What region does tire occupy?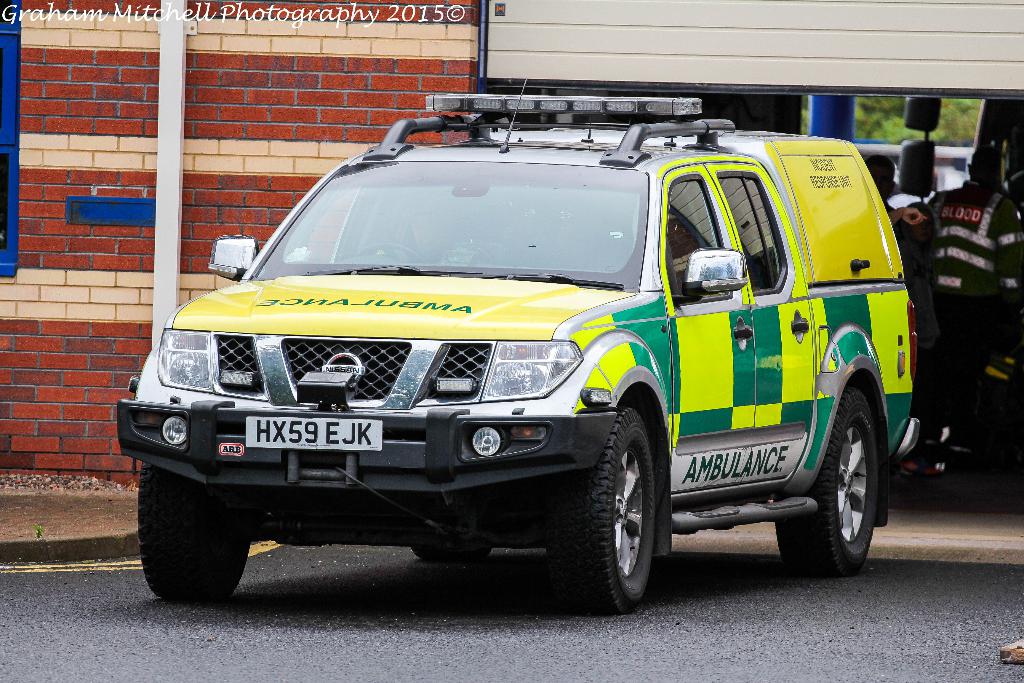
[x1=773, y1=386, x2=882, y2=577].
